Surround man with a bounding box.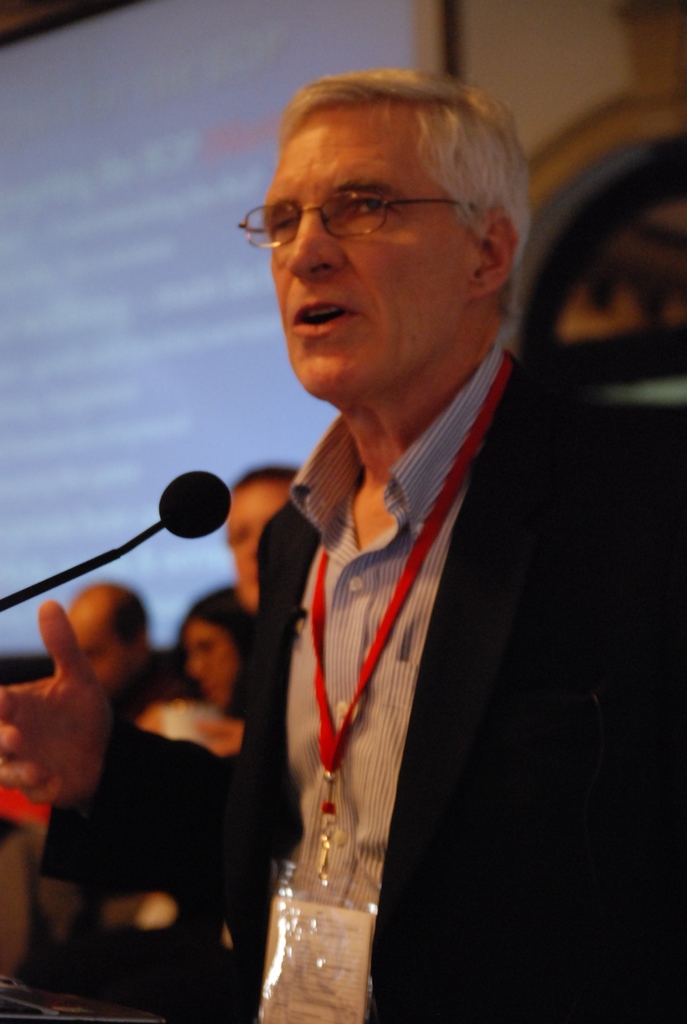
[0, 69, 686, 1023].
